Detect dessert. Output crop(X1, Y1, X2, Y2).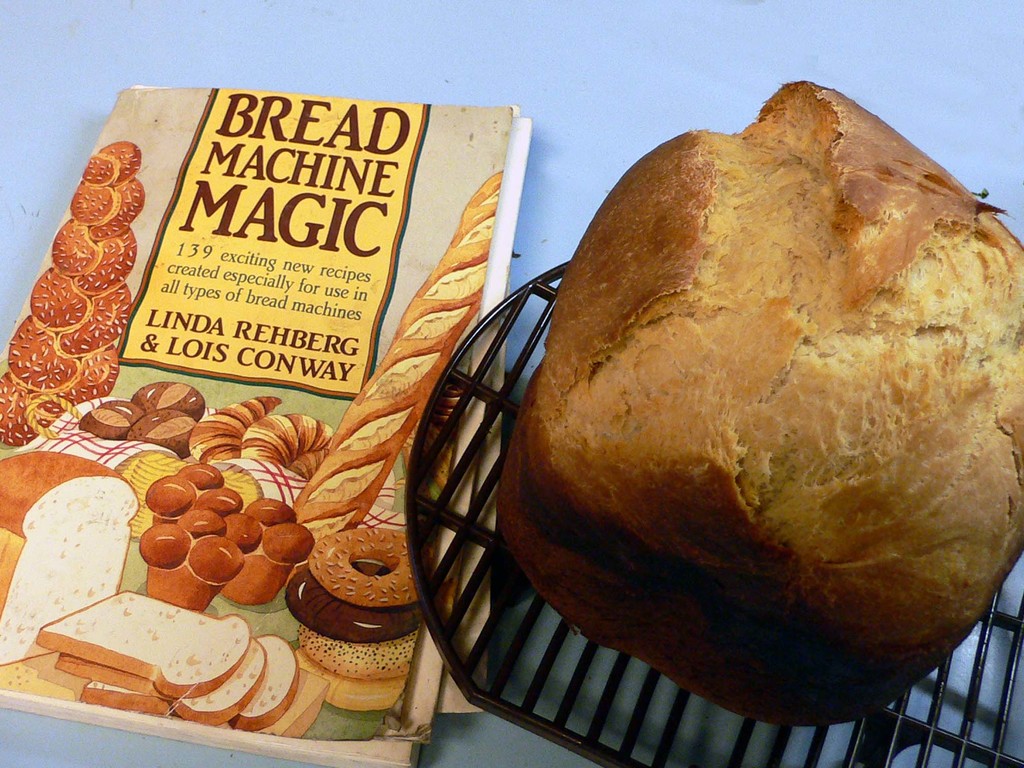
crop(211, 502, 263, 556).
